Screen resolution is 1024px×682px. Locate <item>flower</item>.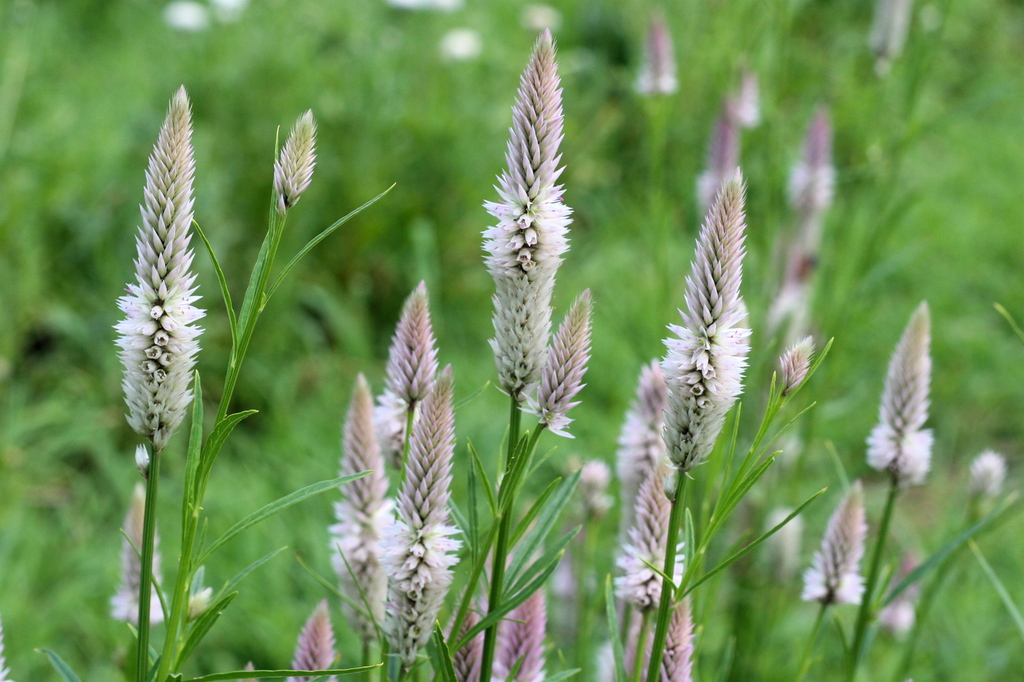
(left=665, top=161, right=762, bottom=470).
